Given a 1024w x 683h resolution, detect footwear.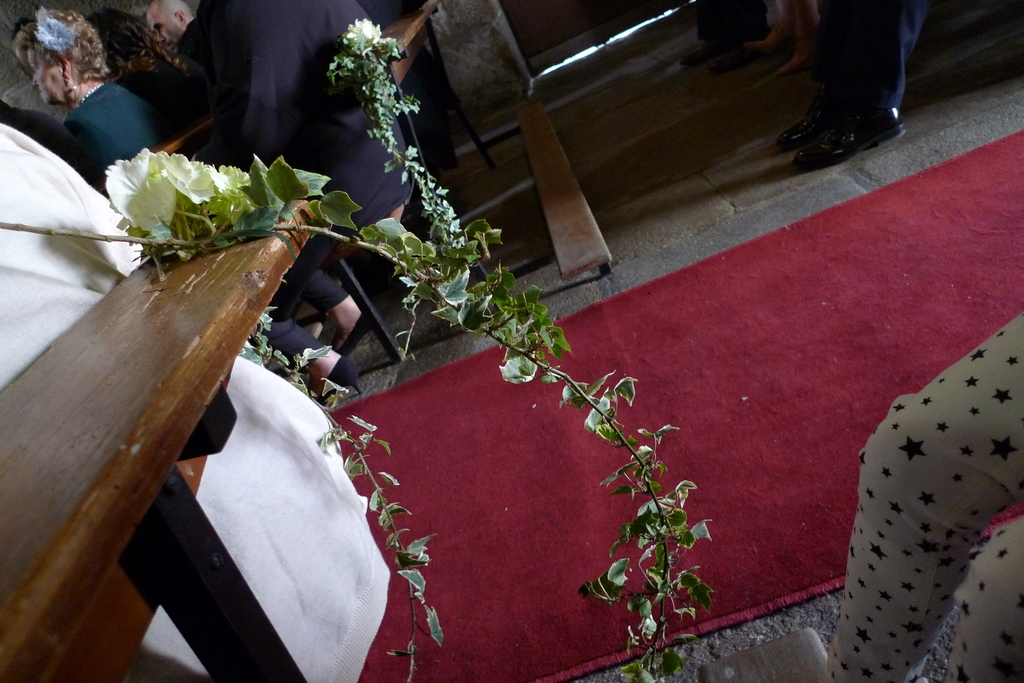
Rect(313, 307, 376, 357).
